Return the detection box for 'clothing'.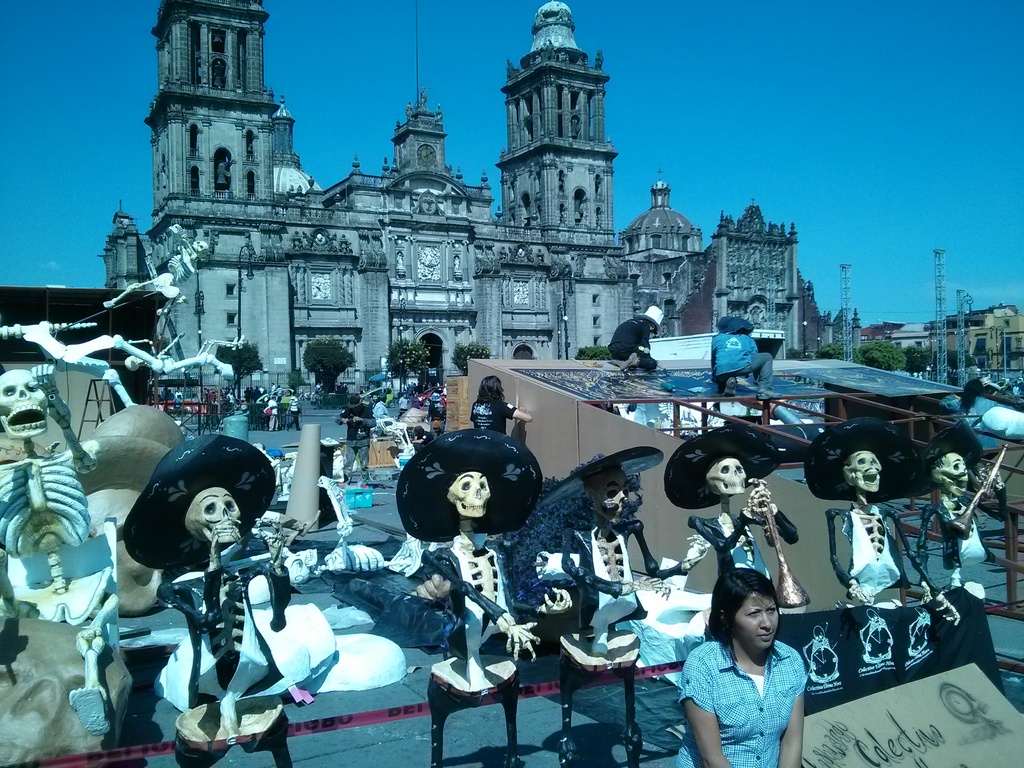
408, 545, 527, 662.
